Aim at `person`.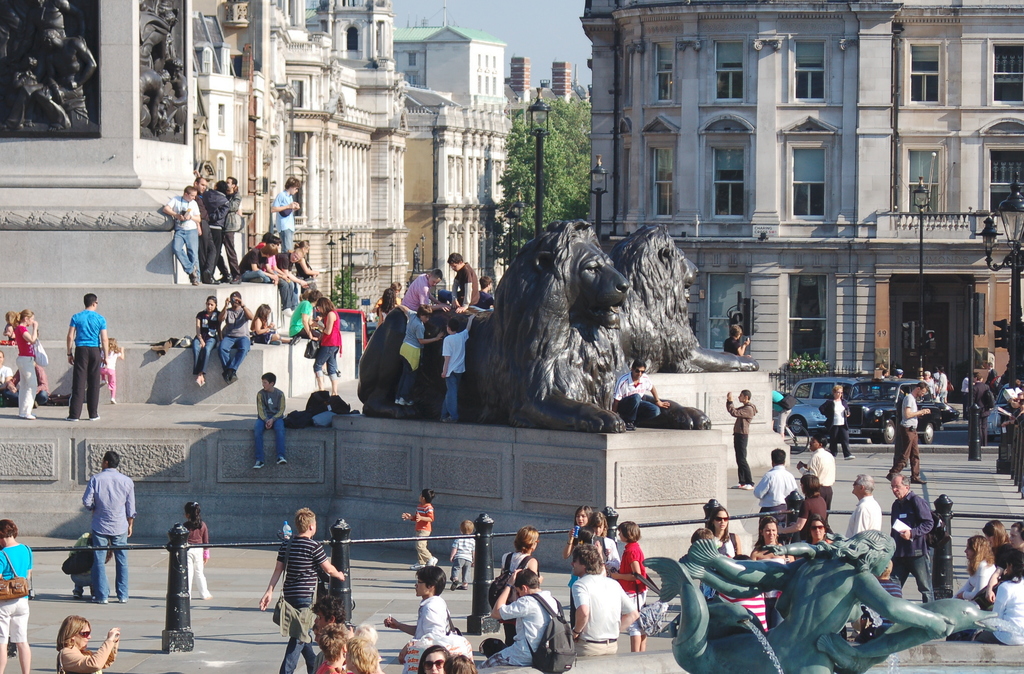
Aimed at x1=557, y1=497, x2=586, y2=579.
